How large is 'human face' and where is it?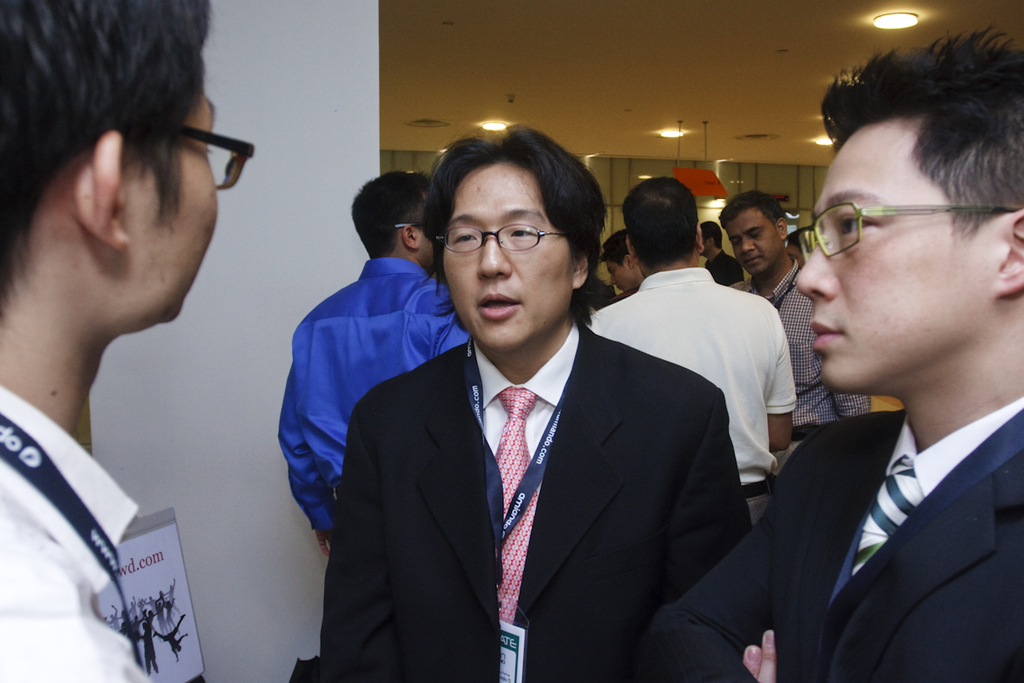
Bounding box: [725, 213, 769, 274].
